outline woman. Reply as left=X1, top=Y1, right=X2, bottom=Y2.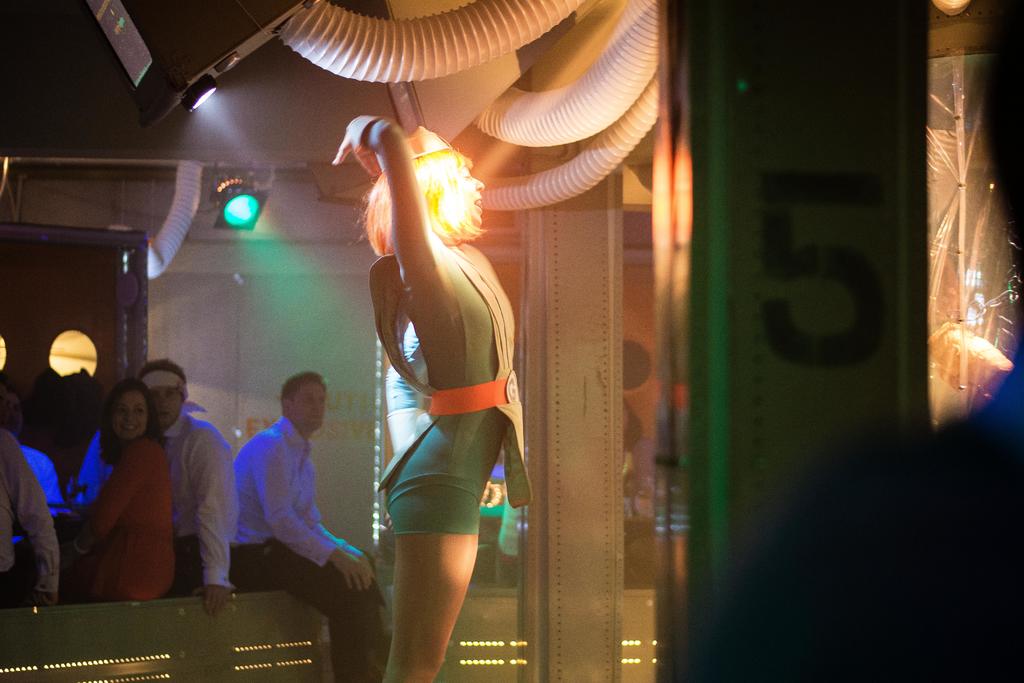
left=339, top=90, right=541, bottom=657.
